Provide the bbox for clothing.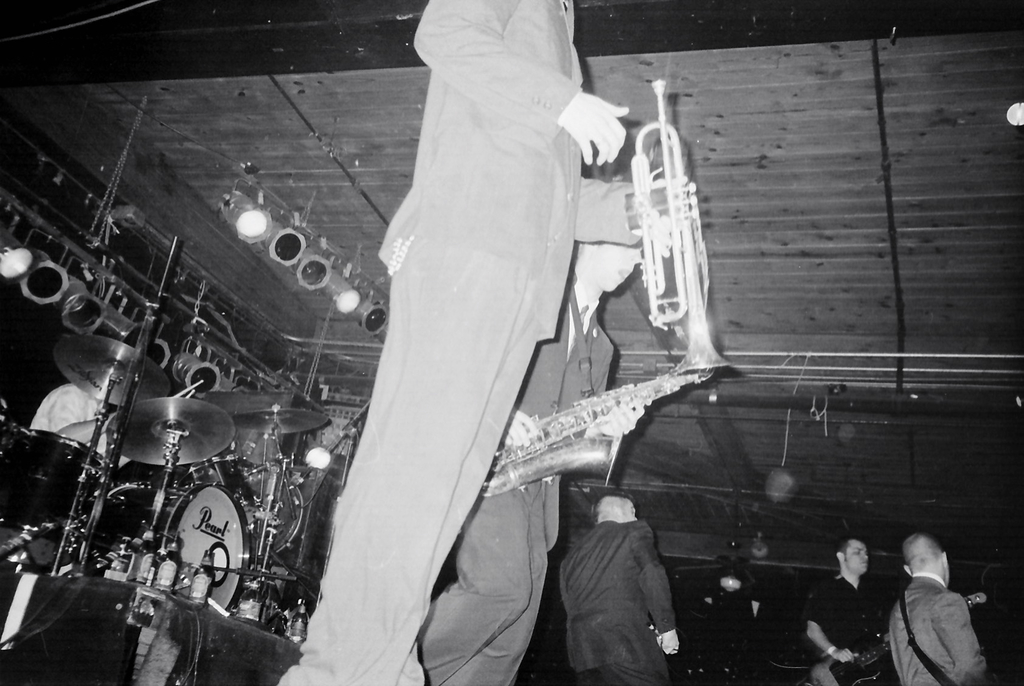
BBox(16, 386, 137, 477).
